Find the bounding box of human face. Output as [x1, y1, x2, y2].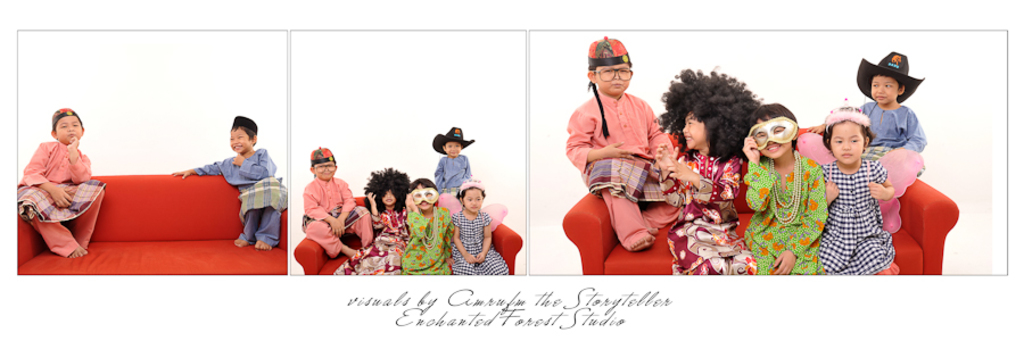
[463, 191, 478, 214].
